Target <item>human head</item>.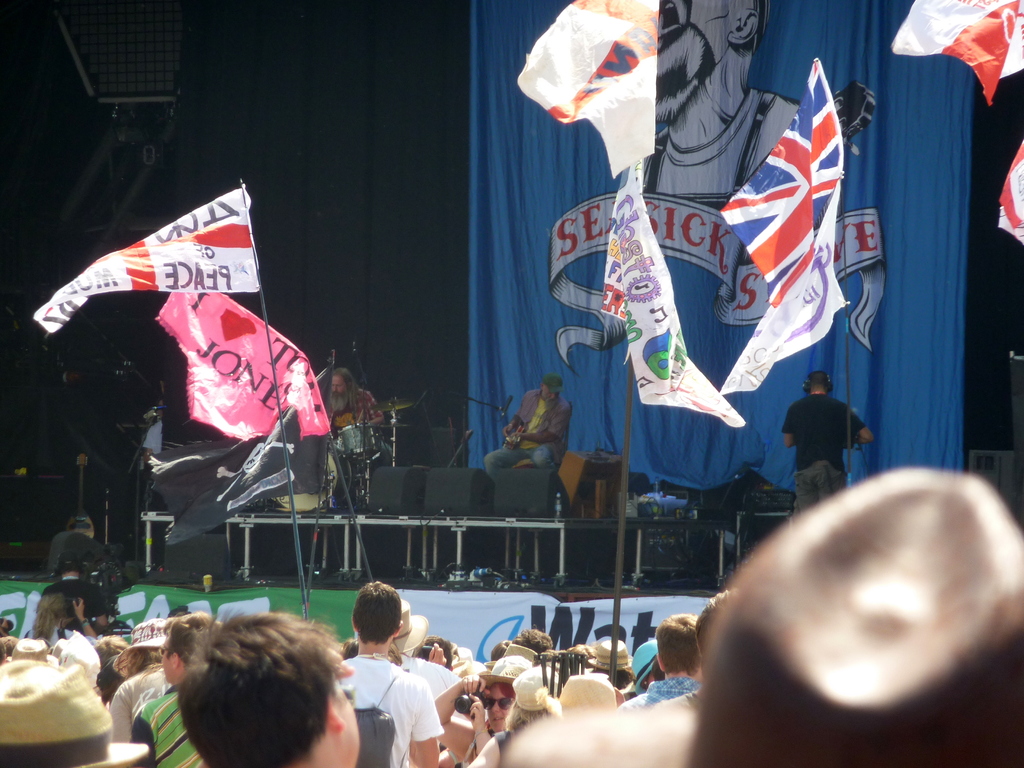
Target region: [x1=332, y1=367, x2=356, y2=401].
